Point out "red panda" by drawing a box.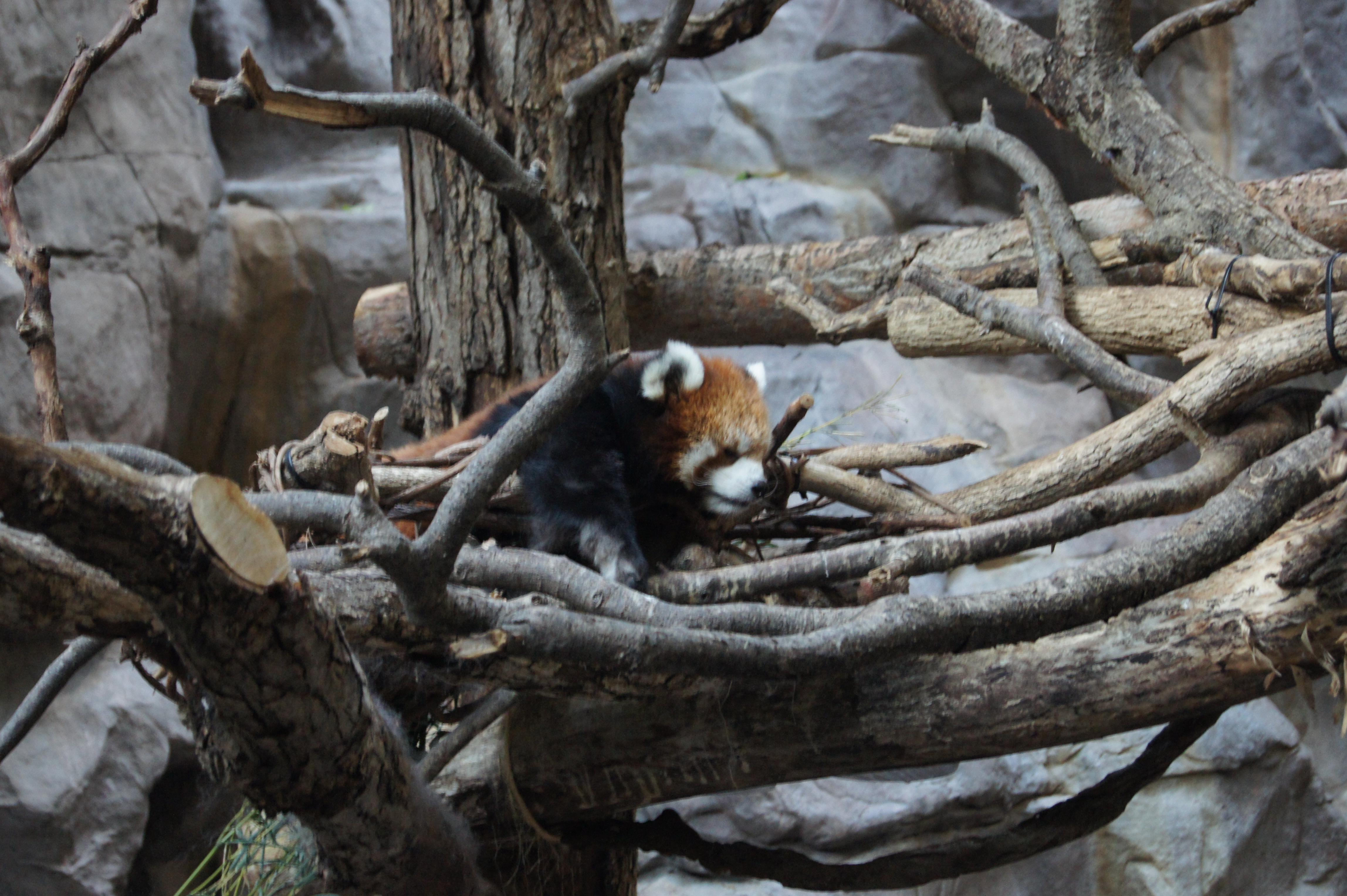
l=109, t=99, r=227, b=171.
